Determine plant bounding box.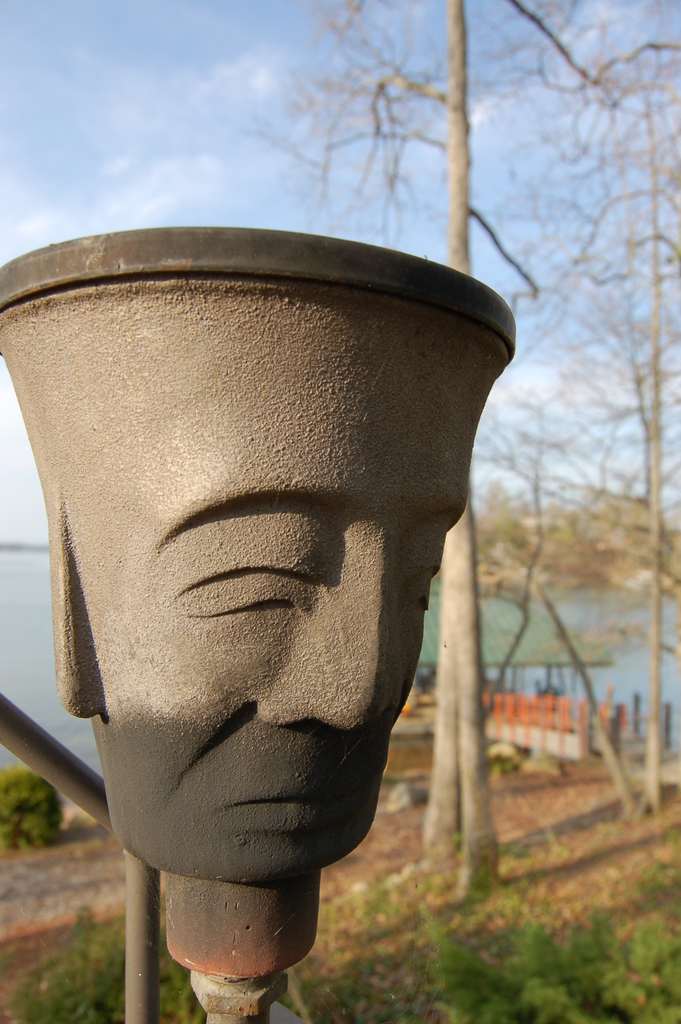
Determined: l=0, t=751, r=57, b=867.
